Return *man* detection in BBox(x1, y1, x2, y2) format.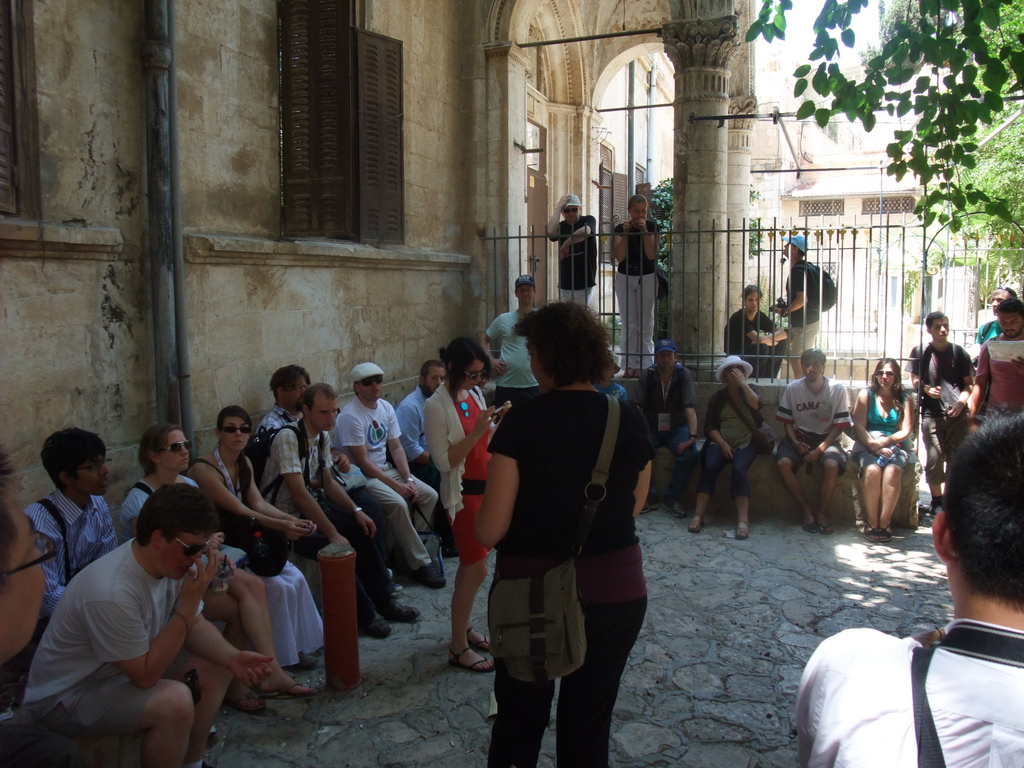
BBox(788, 410, 1023, 767).
